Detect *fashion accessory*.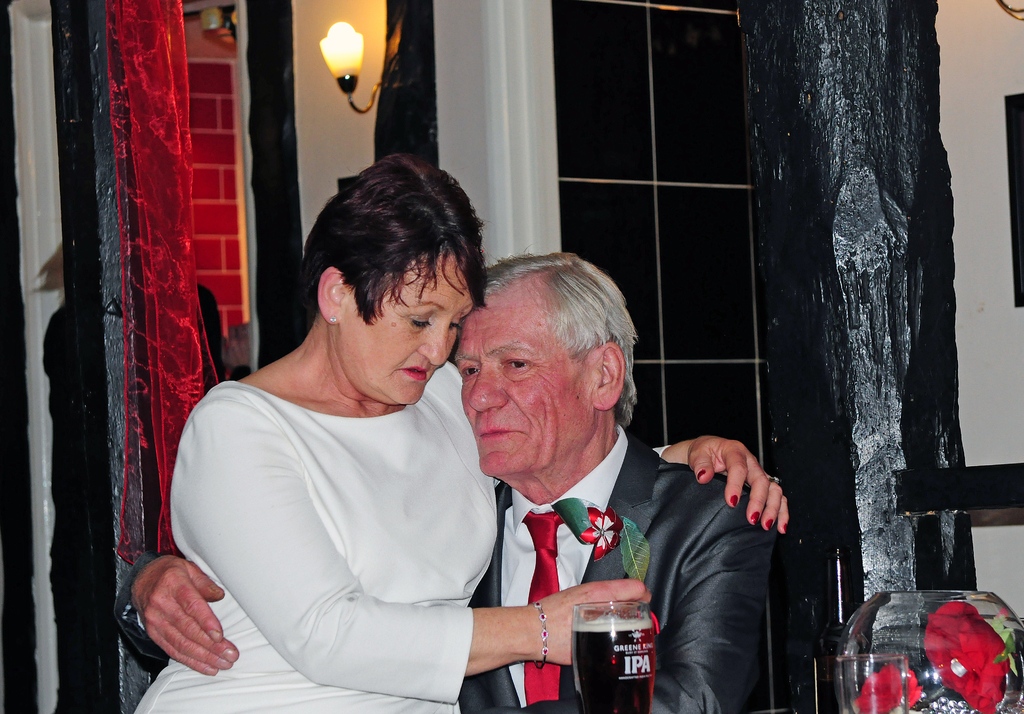
Detected at x1=520, y1=513, x2=566, y2=708.
